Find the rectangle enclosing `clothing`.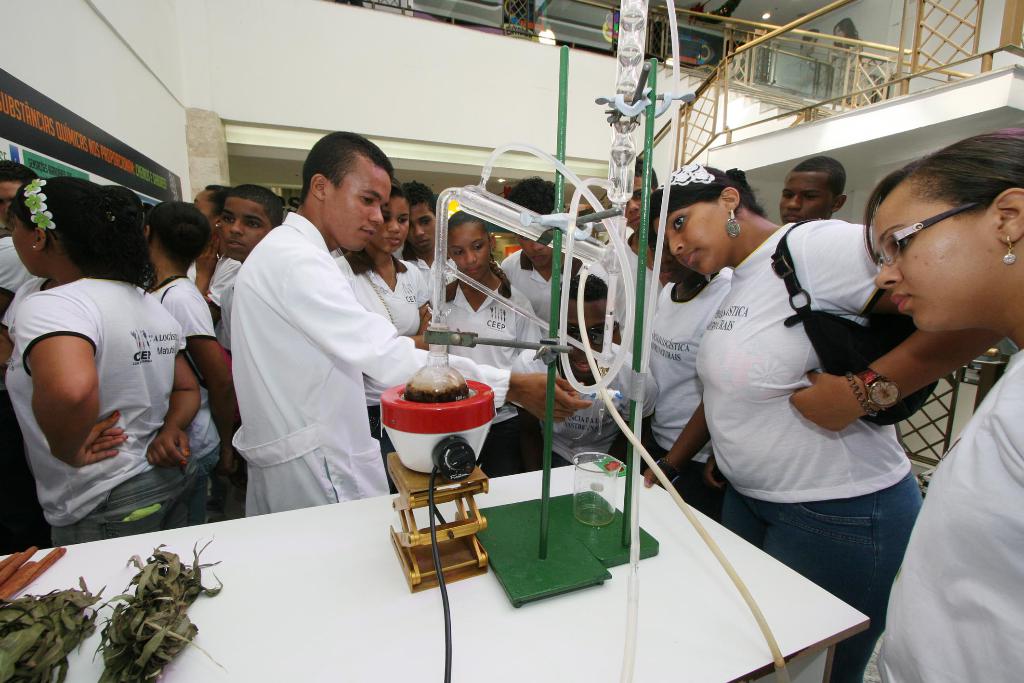
bbox=(335, 250, 429, 490).
